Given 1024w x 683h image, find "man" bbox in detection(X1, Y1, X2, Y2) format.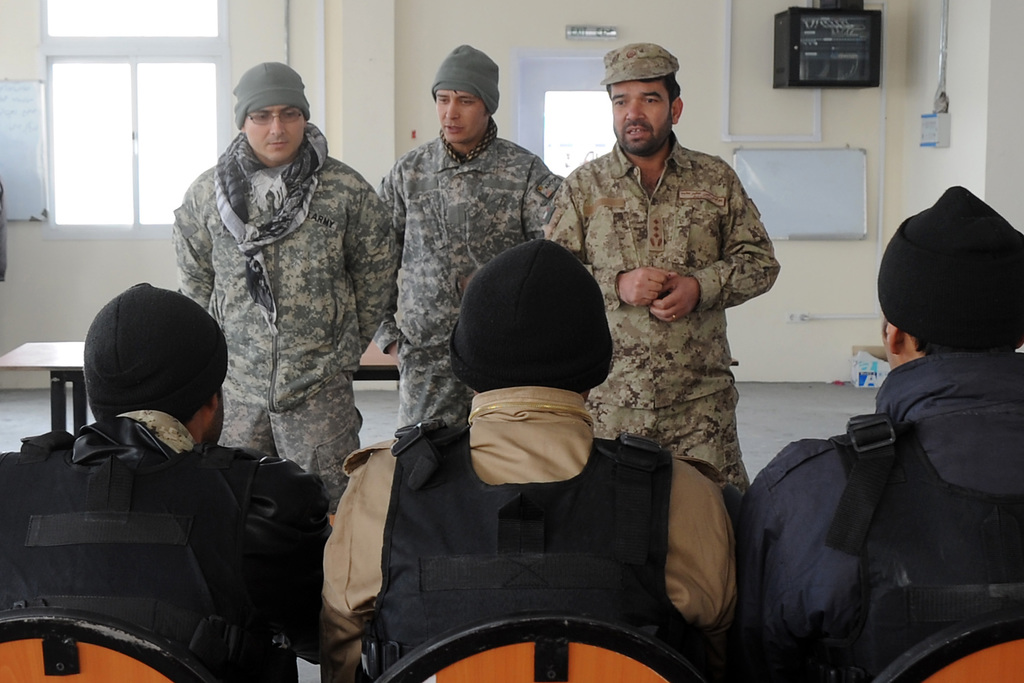
detection(317, 236, 741, 682).
